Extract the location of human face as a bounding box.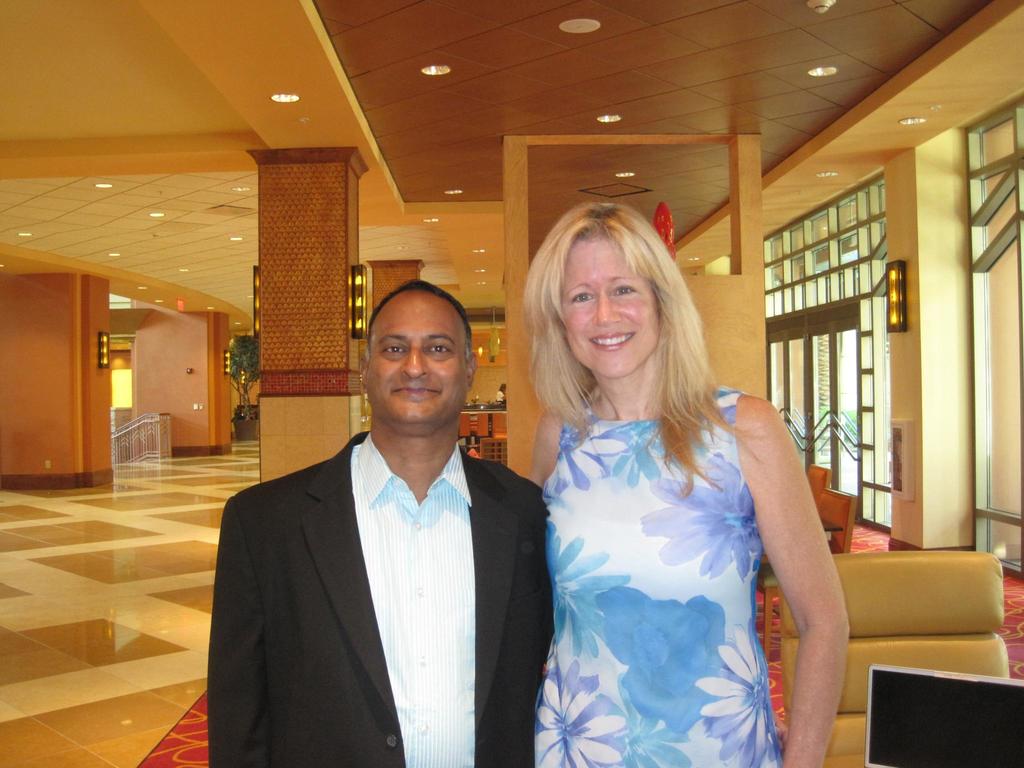
<region>565, 237, 659, 378</region>.
